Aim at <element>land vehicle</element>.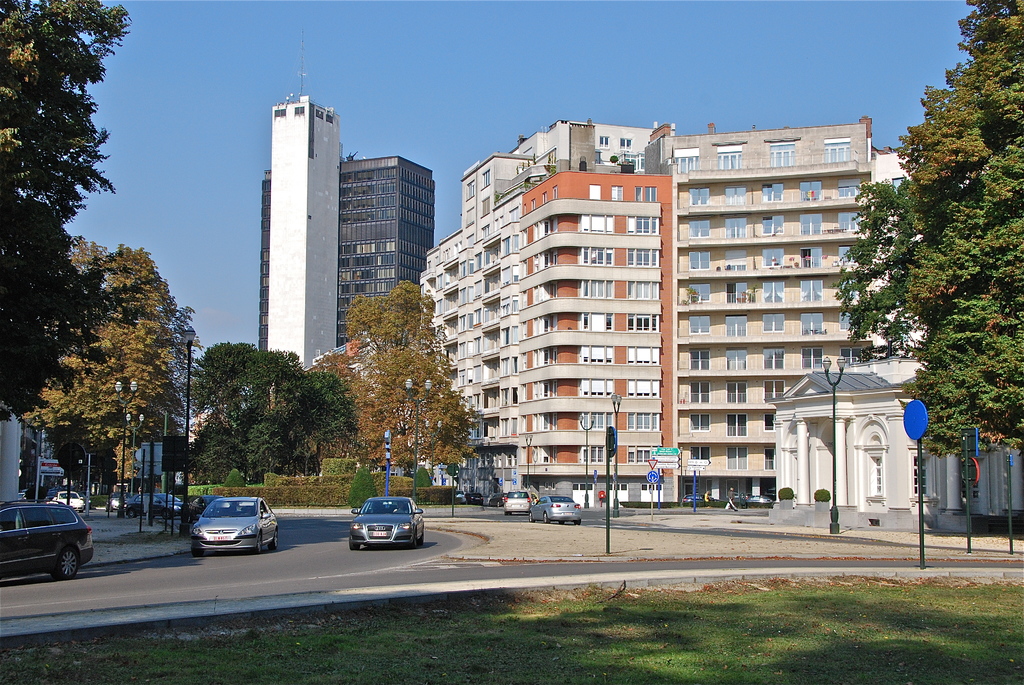
Aimed at (left=51, top=491, right=86, bottom=512).
